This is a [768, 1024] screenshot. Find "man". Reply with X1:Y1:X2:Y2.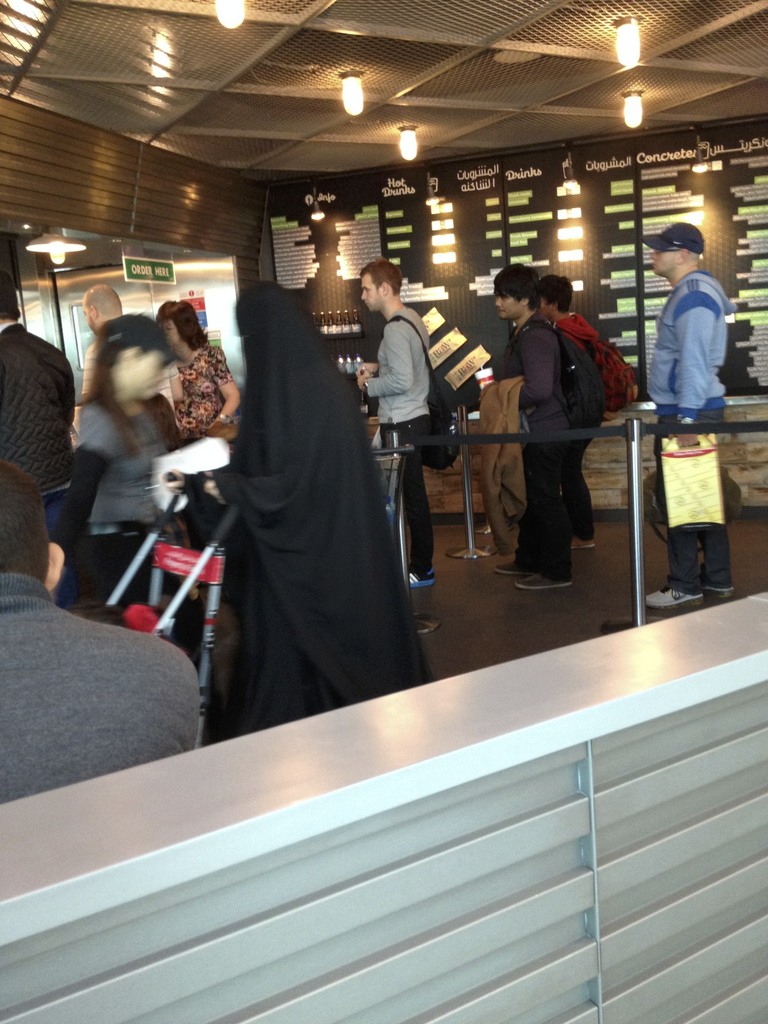
79:281:127:397.
